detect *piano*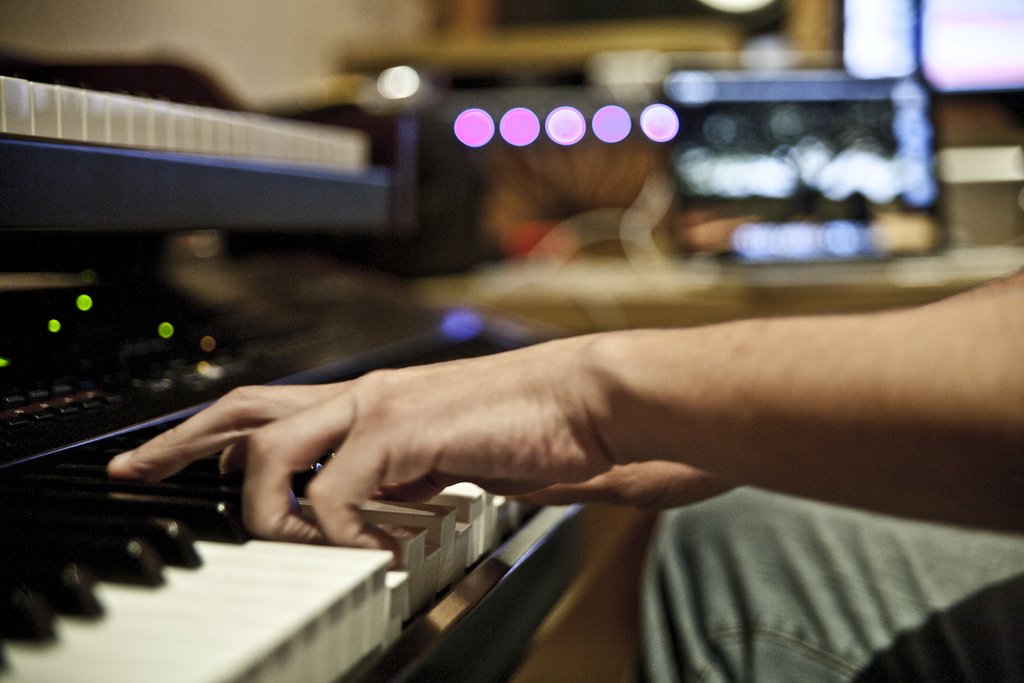
x1=3, y1=72, x2=591, y2=677
